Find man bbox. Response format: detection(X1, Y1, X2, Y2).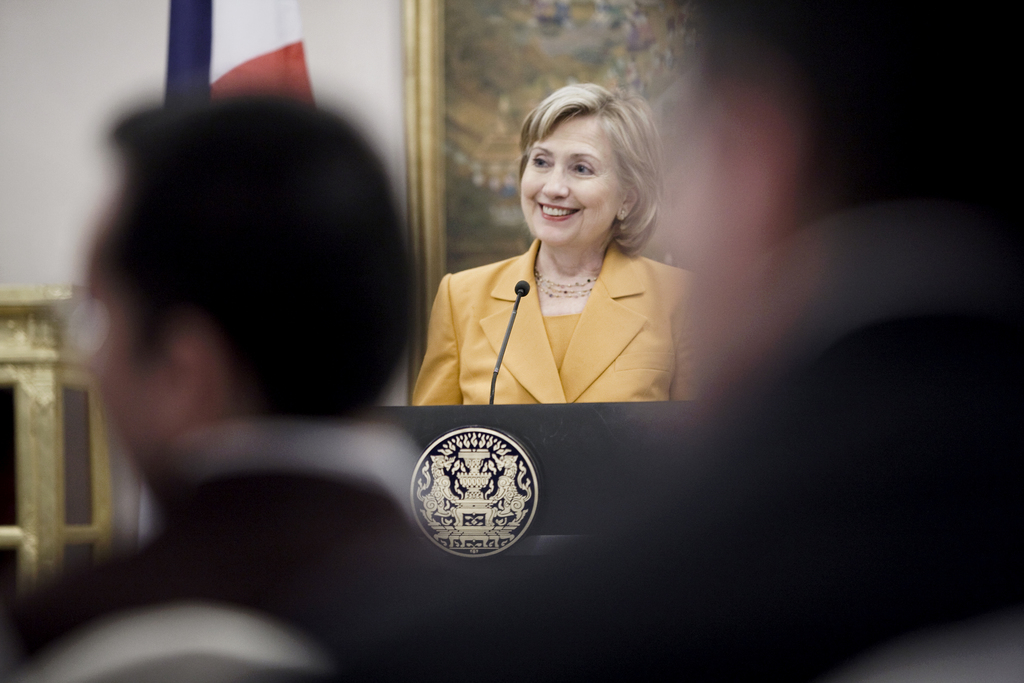
detection(380, 0, 1023, 682).
